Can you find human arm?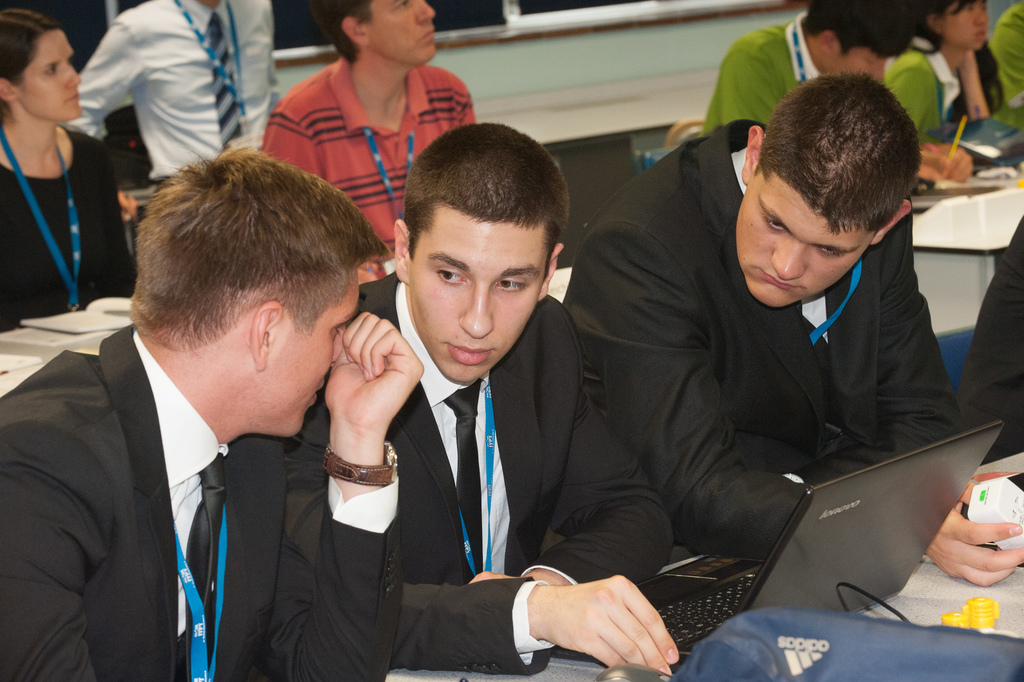
Yes, bounding box: (955, 51, 990, 120).
